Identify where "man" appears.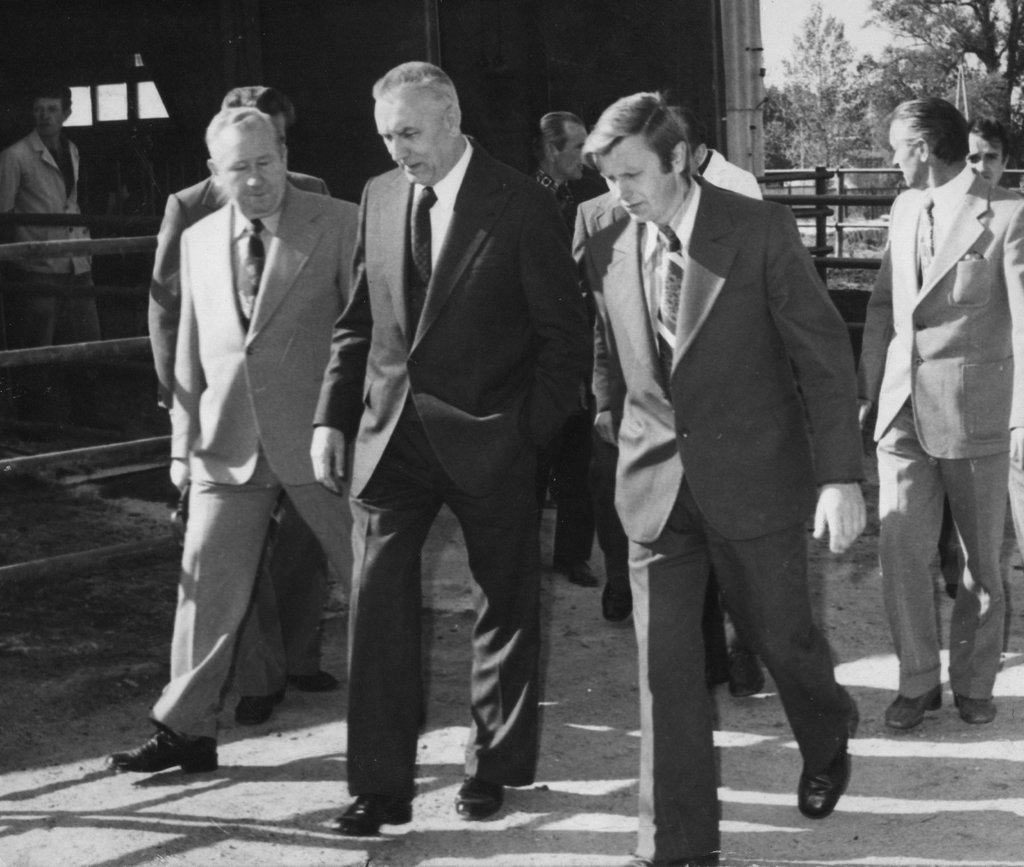
Appears at (left=668, top=109, right=765, bottom=213).
